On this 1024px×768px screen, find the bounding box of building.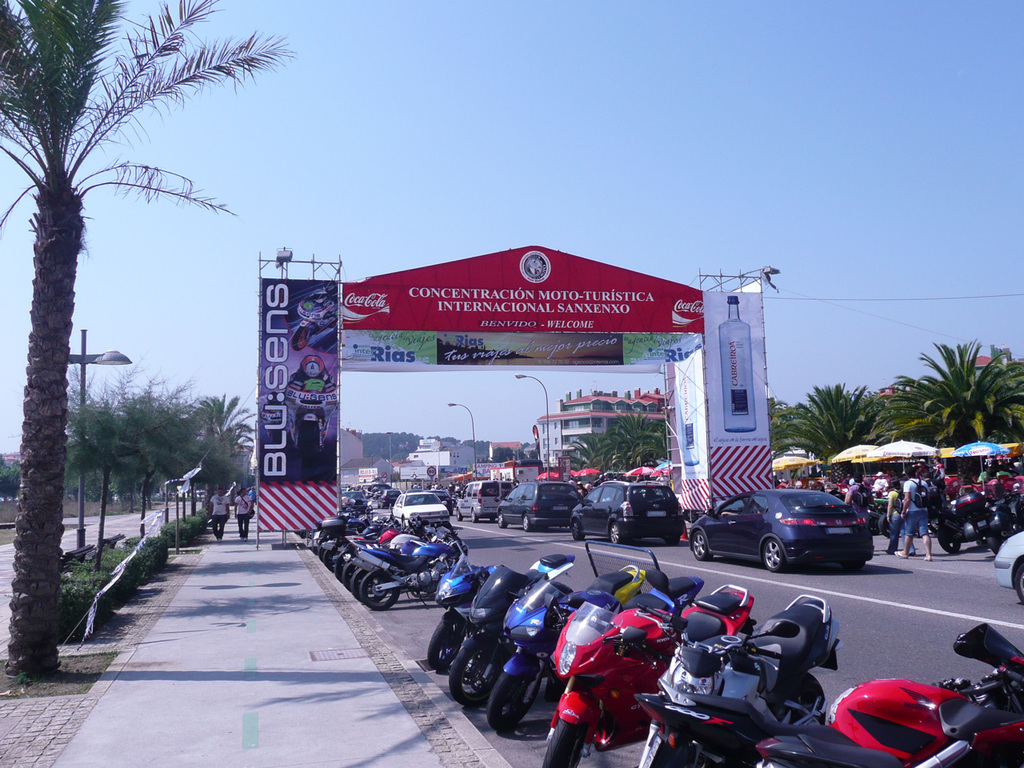
Bounding box: left=486, top=438, right=525, bottom=466.
